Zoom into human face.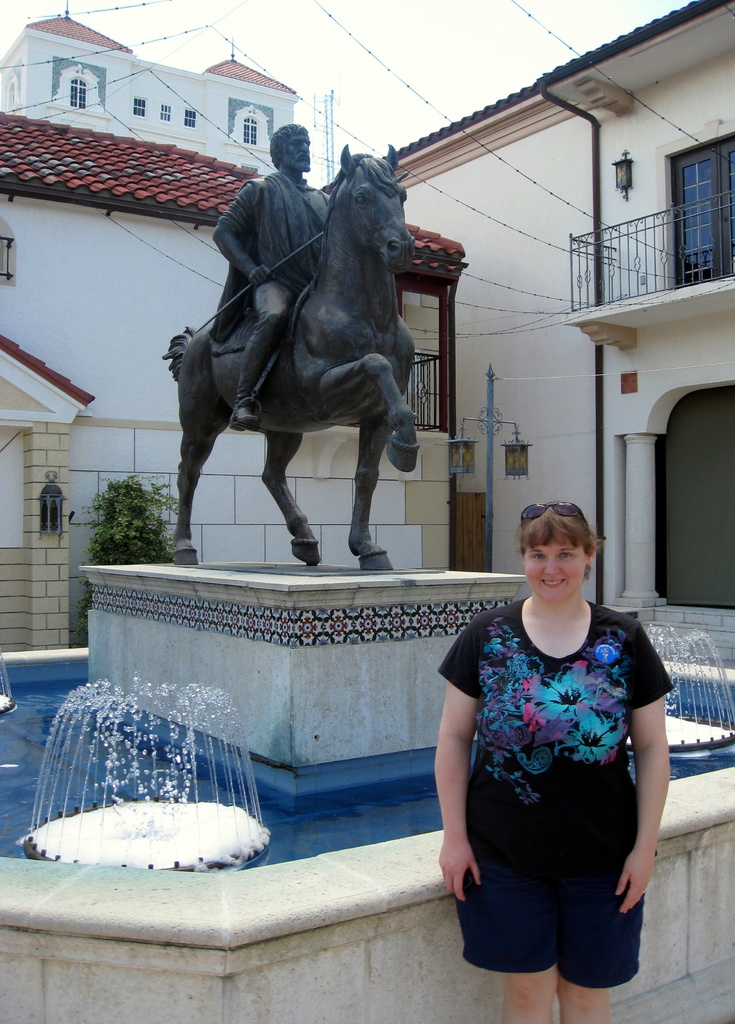
Zoom target: select_region(521, 534, 587, 600).
